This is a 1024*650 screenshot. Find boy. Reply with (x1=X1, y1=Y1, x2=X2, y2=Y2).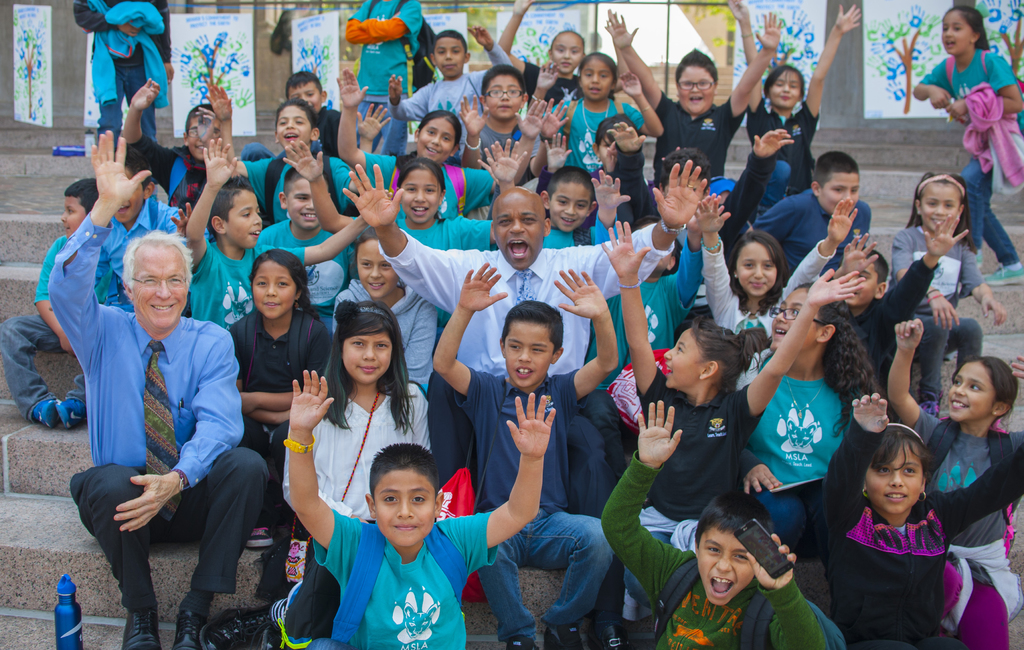
(x1=599, y1=401, x2=828, y2=649).
